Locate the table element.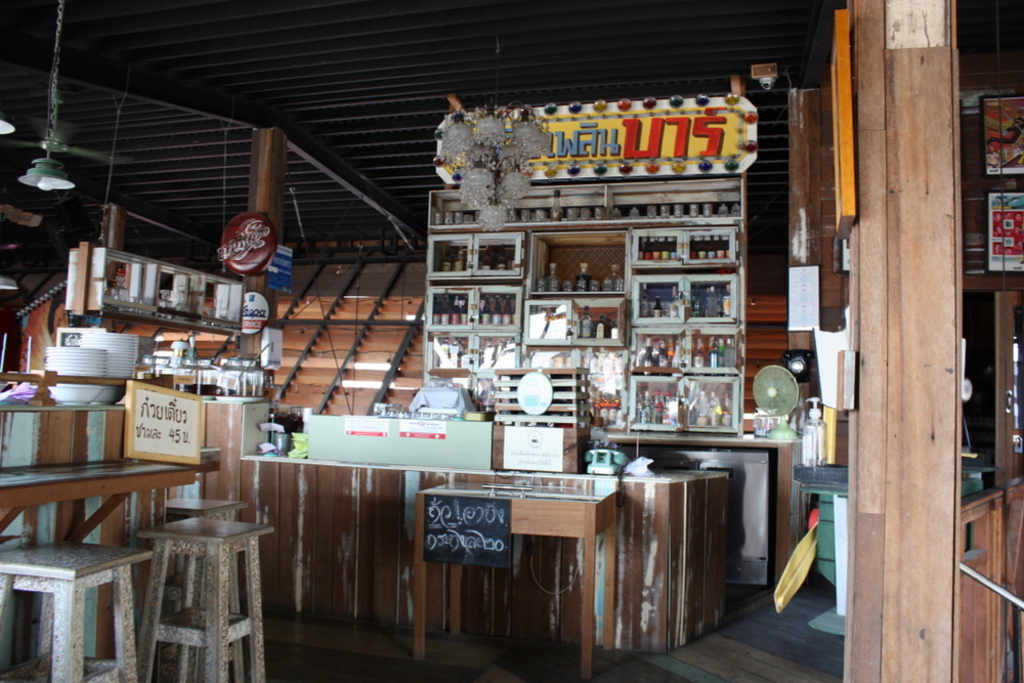
Element bbox: [left=0, top=453, right=195, bottom=666].
